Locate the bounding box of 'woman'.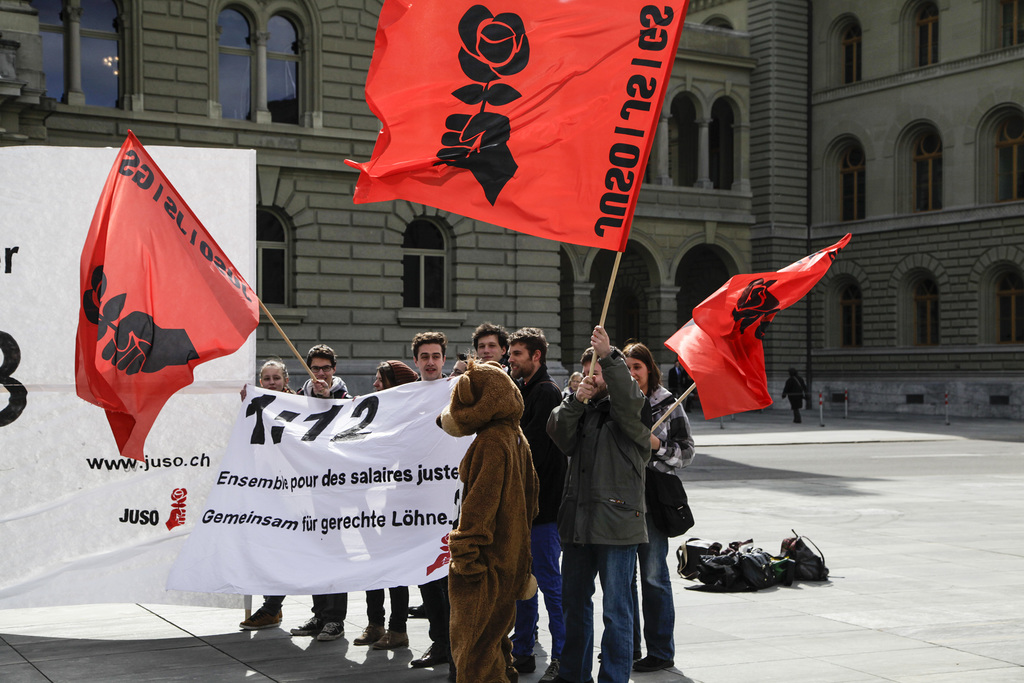
Bounding box: bbox=[368, 360, 420, 654].
